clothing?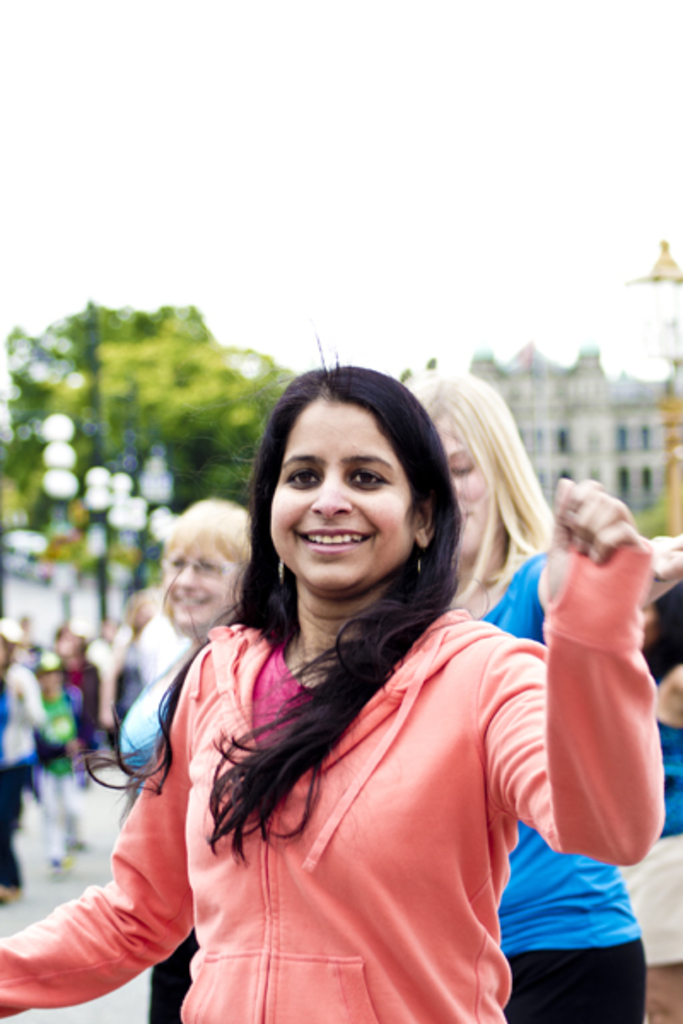
(x1=113, y1=664, x2=193, y2=1022)
